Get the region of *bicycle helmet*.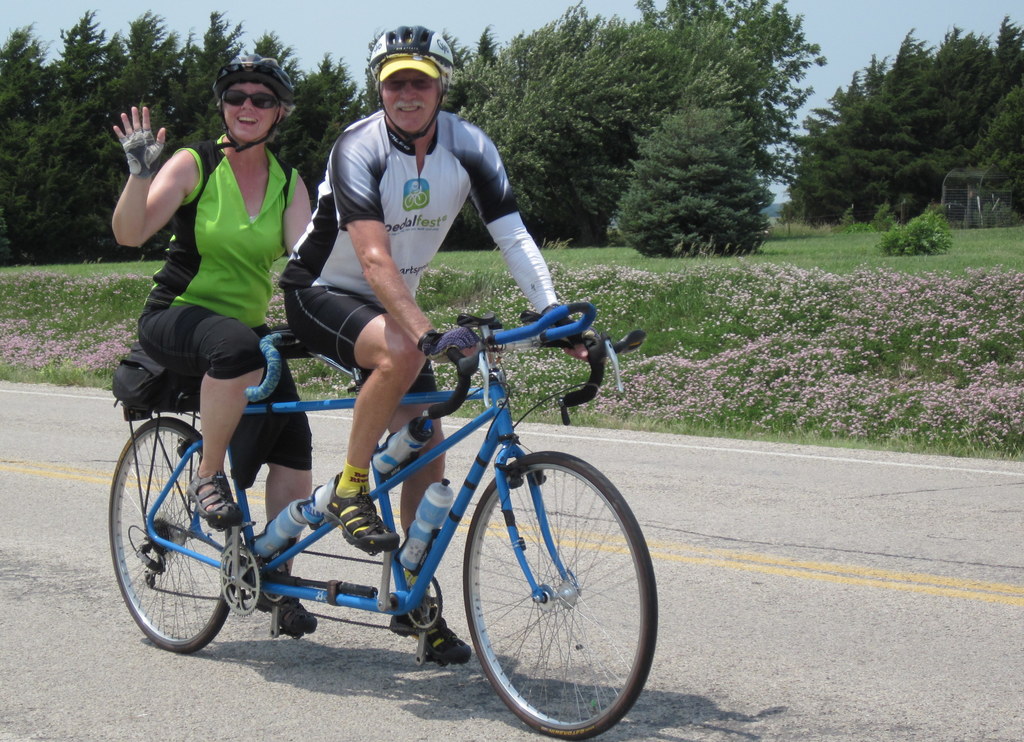
211:54:293:151.
